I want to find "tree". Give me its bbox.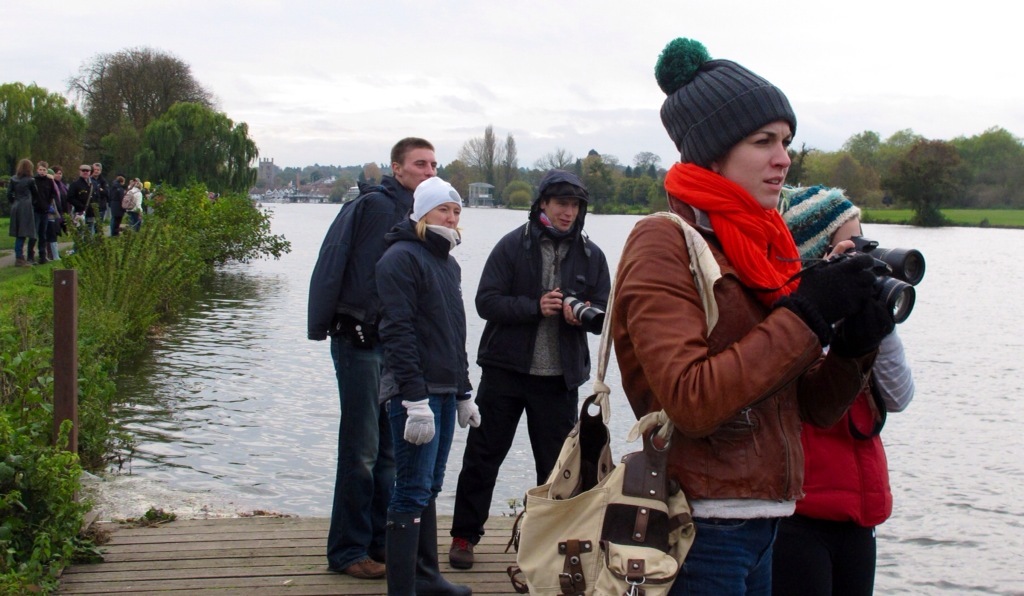
{"left": 67, "top": 42, "right": 223, "bottom": 154}.
